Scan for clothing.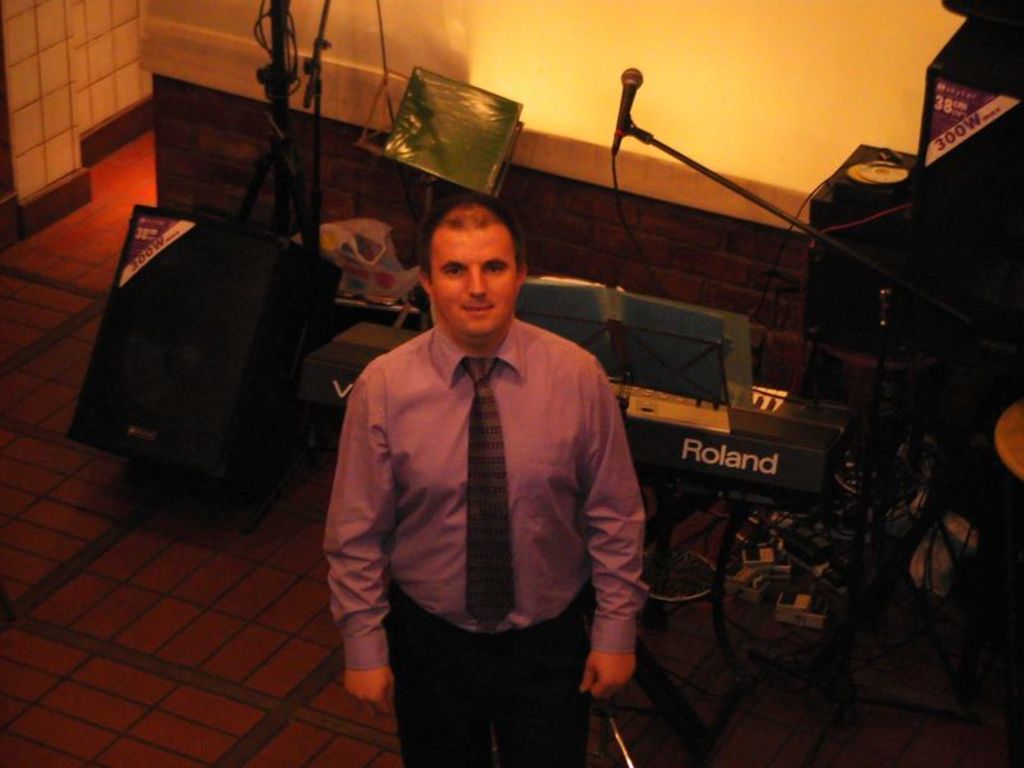
Scan result: detection(332, 321, 646, 767).
